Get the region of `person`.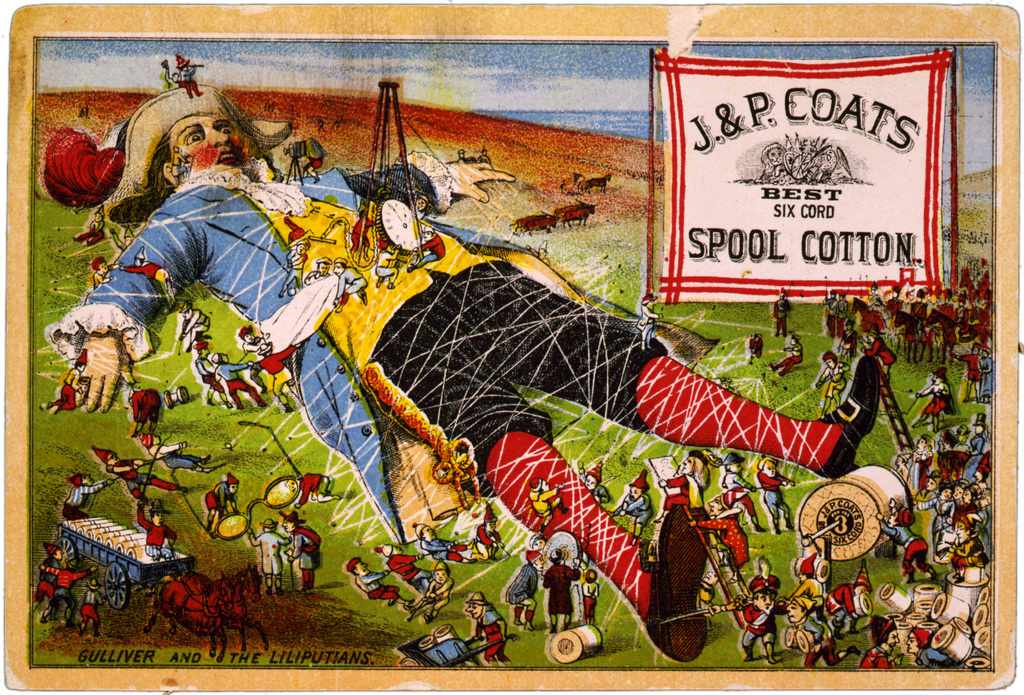
254 337 301 408.
